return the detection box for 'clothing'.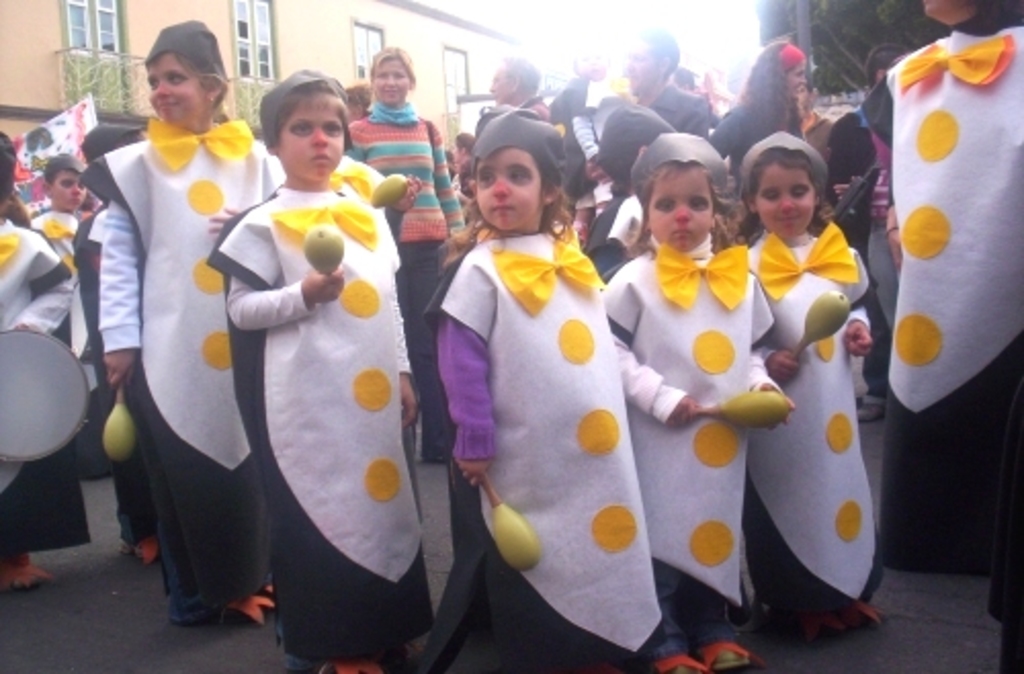
bbox(600, 229, 770, 637).
